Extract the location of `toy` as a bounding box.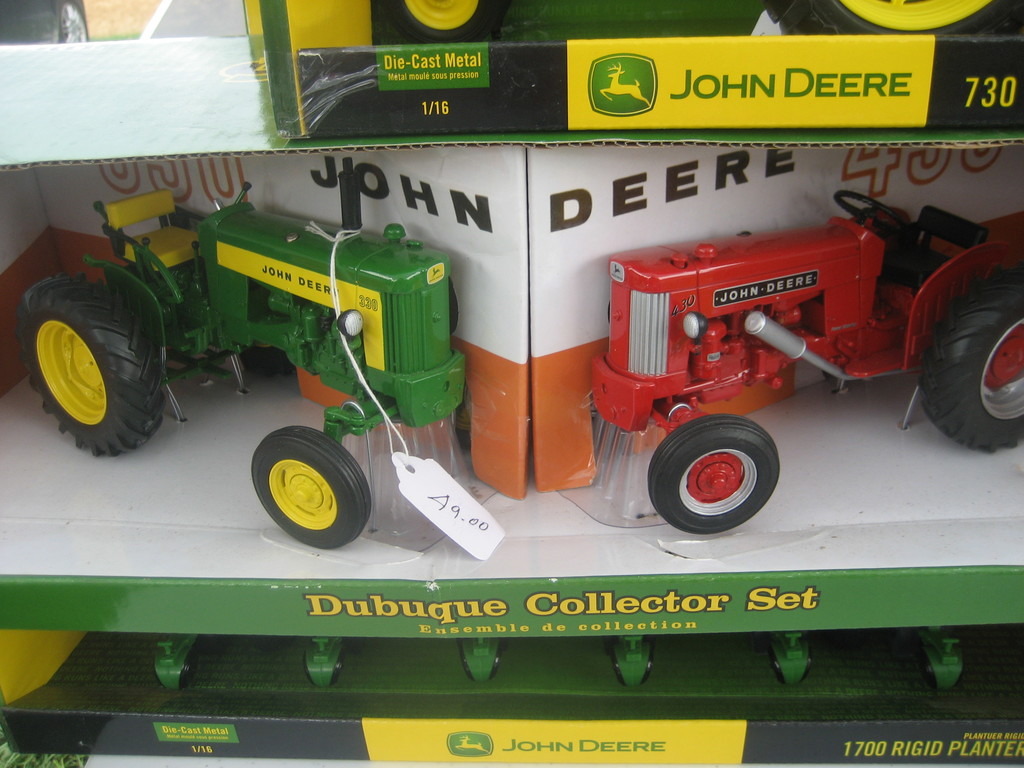
<bbox>152, 630, 200, 695</bbox>.
